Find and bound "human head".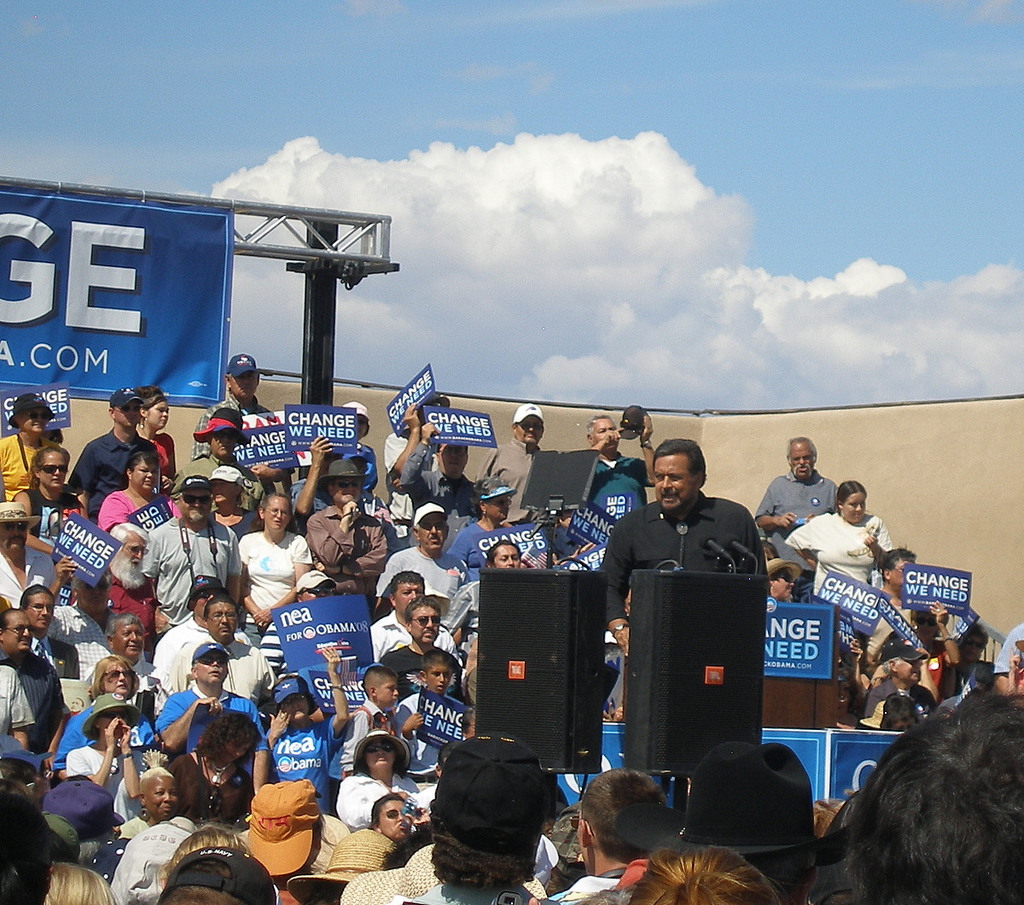
Bound: select_region(90, 651, 137, 700).
